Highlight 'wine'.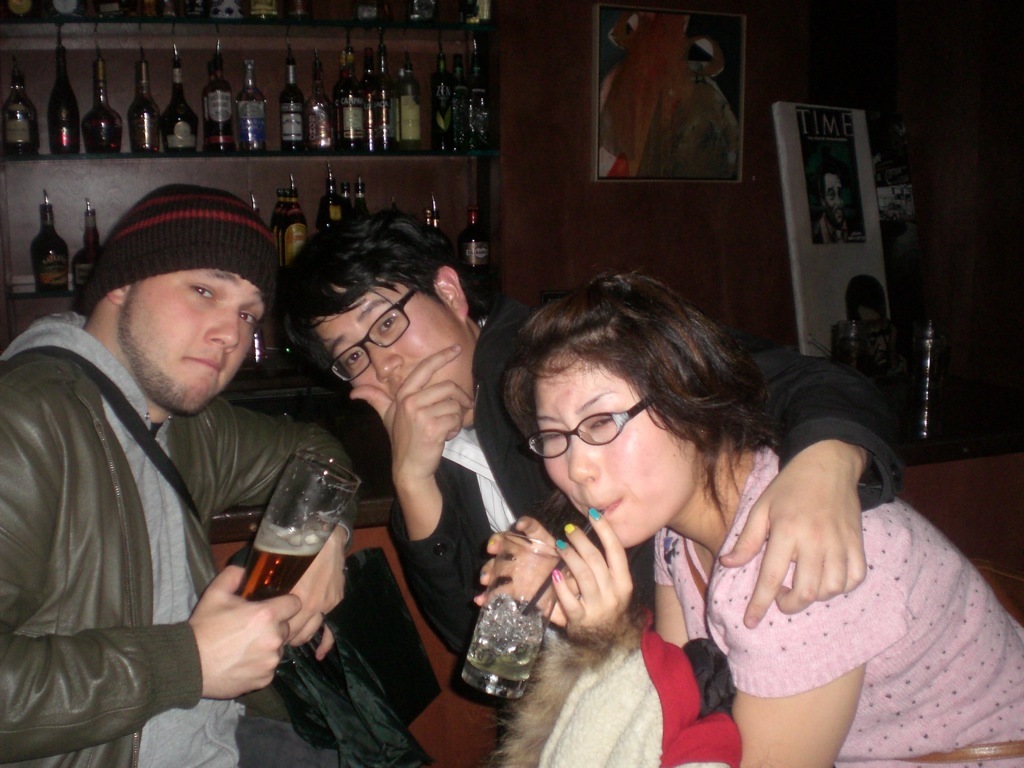
Highlighted region: [x1=450, y1=53, x2=462, y2=155].
